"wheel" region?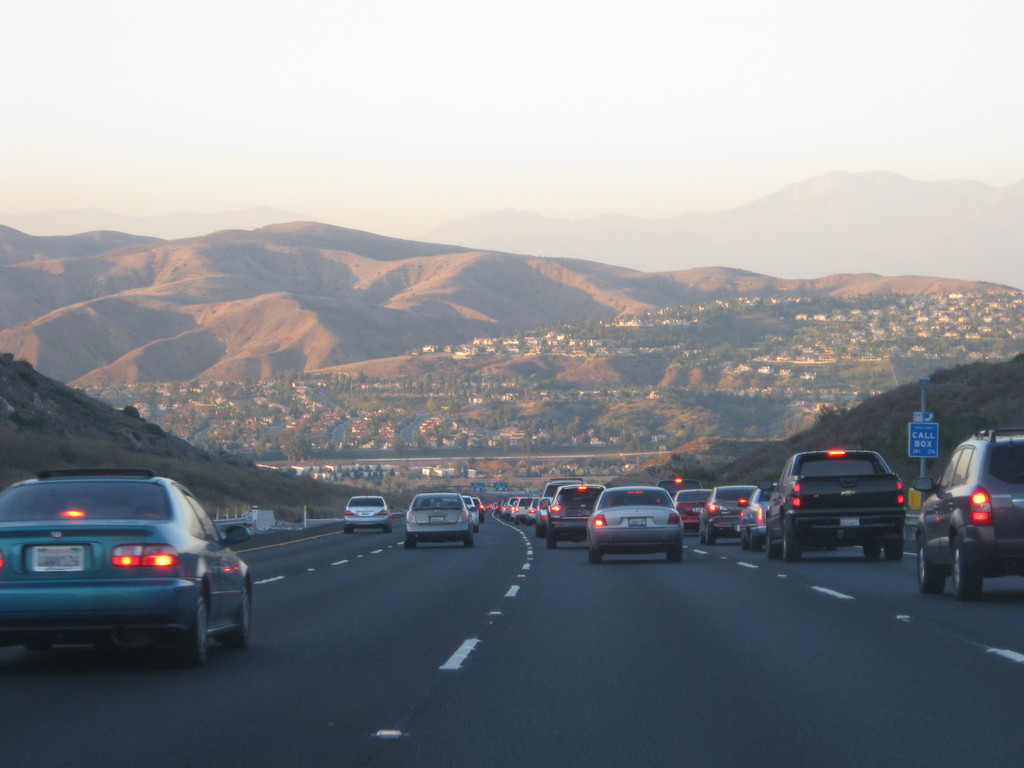
(402,533,413,552)
